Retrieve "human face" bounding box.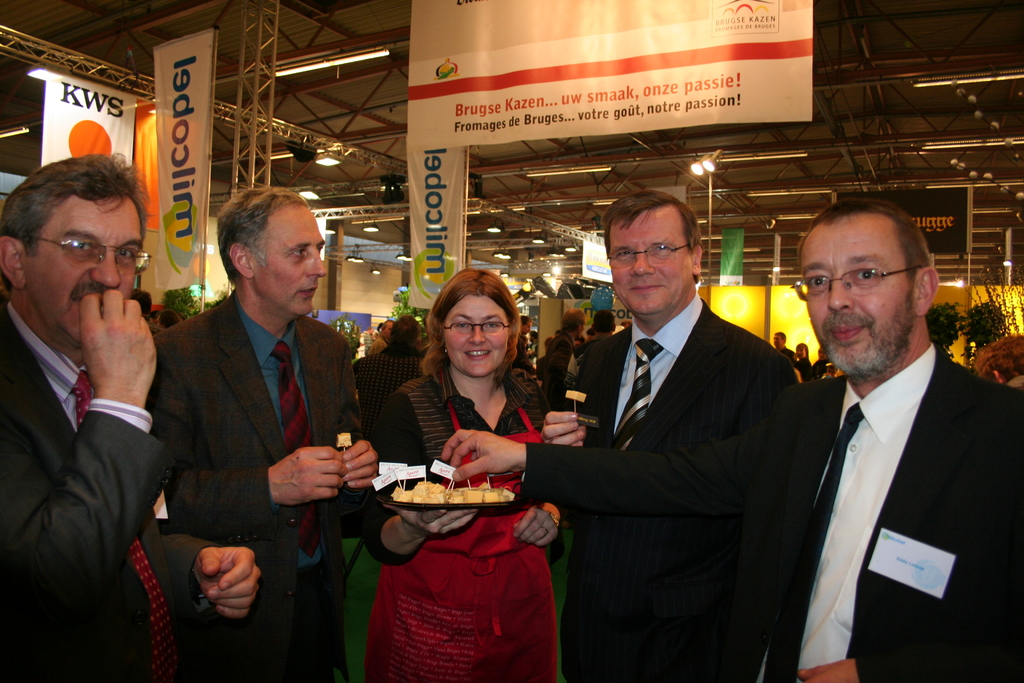
Bounding box: 796/344/805/357.
